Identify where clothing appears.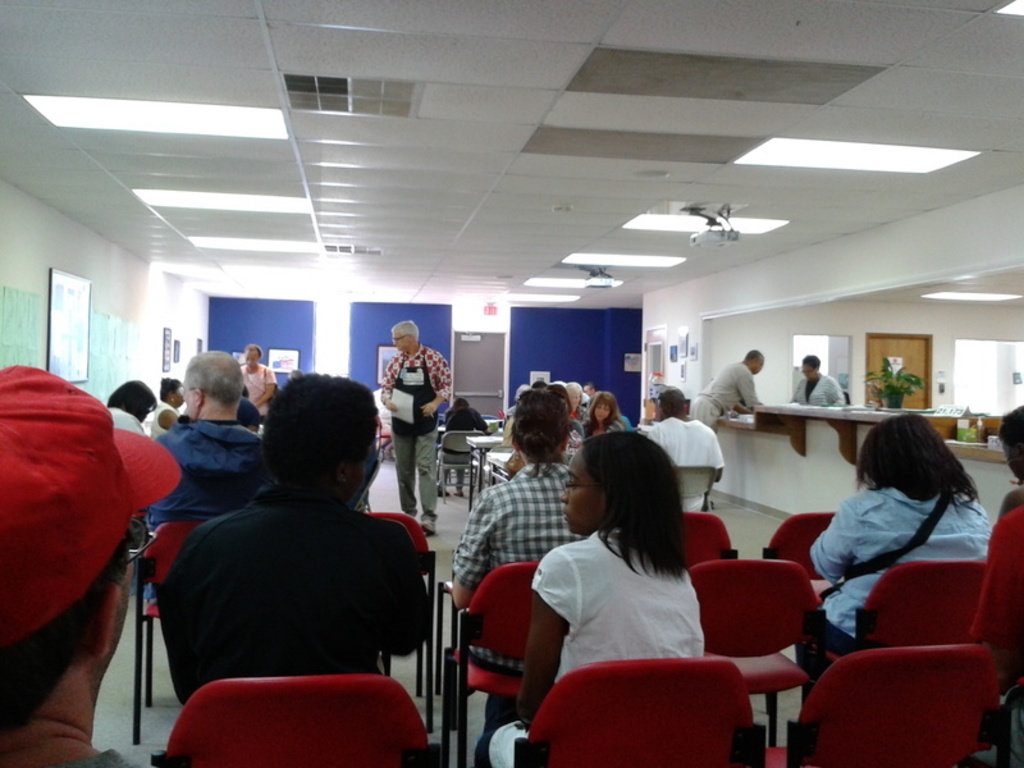
Appears at rect(239, 362, 275, 425).
